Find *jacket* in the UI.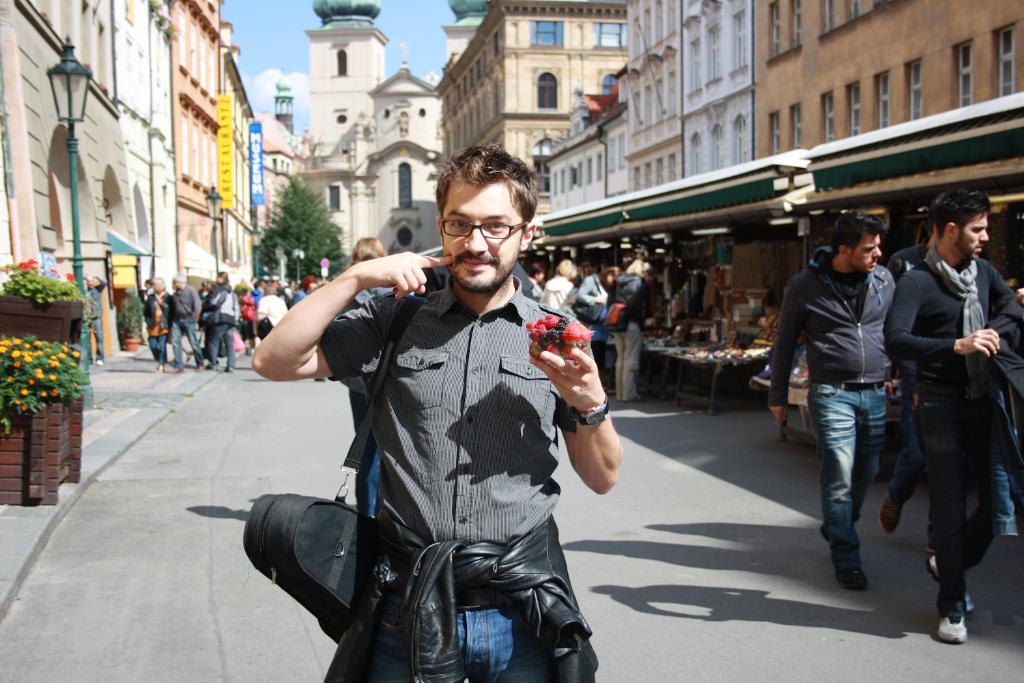
UI element at 890, 244, 1022, 400.
